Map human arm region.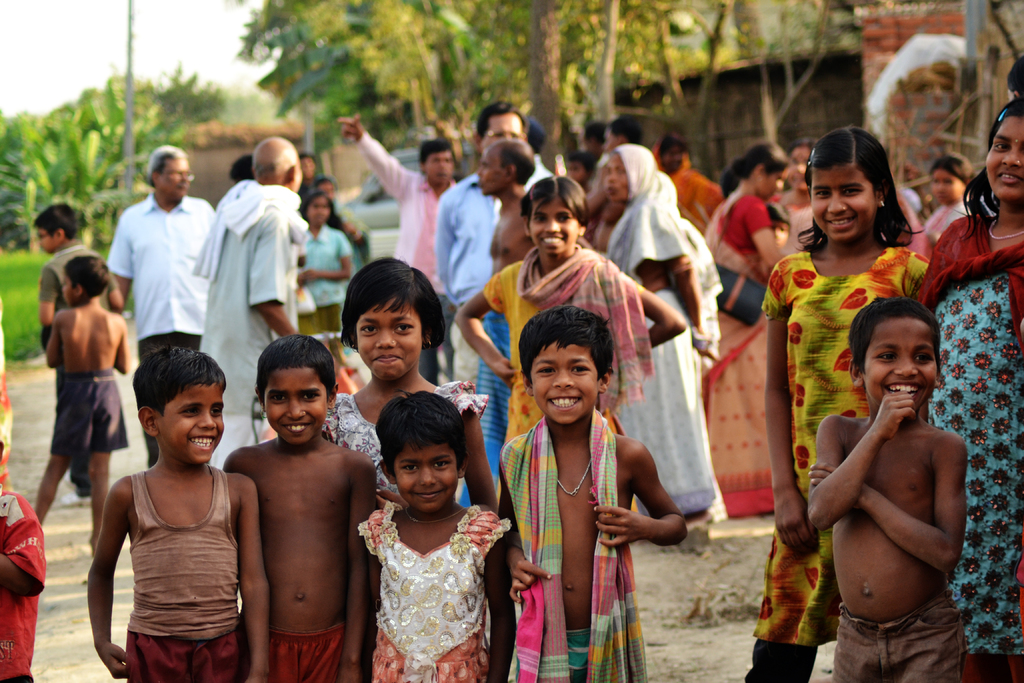
Mapped to <box>485,528,516,682</box>.
